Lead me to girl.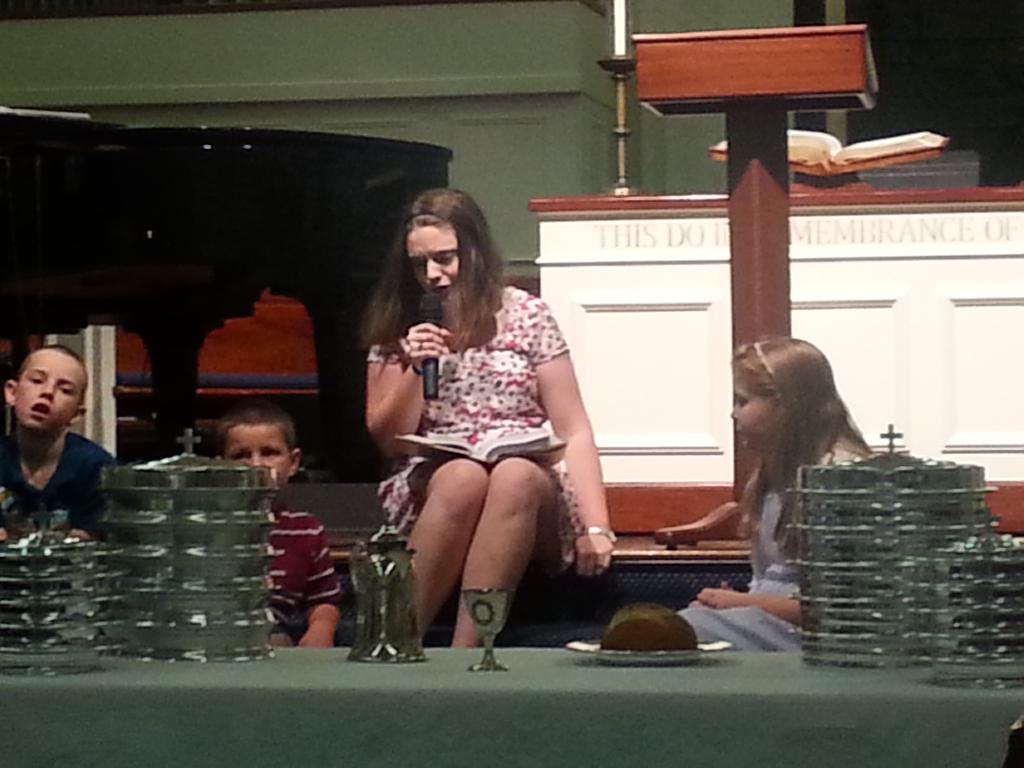
Lead to pyautogui.locateOnScreen(649, 333, 875, 653).
